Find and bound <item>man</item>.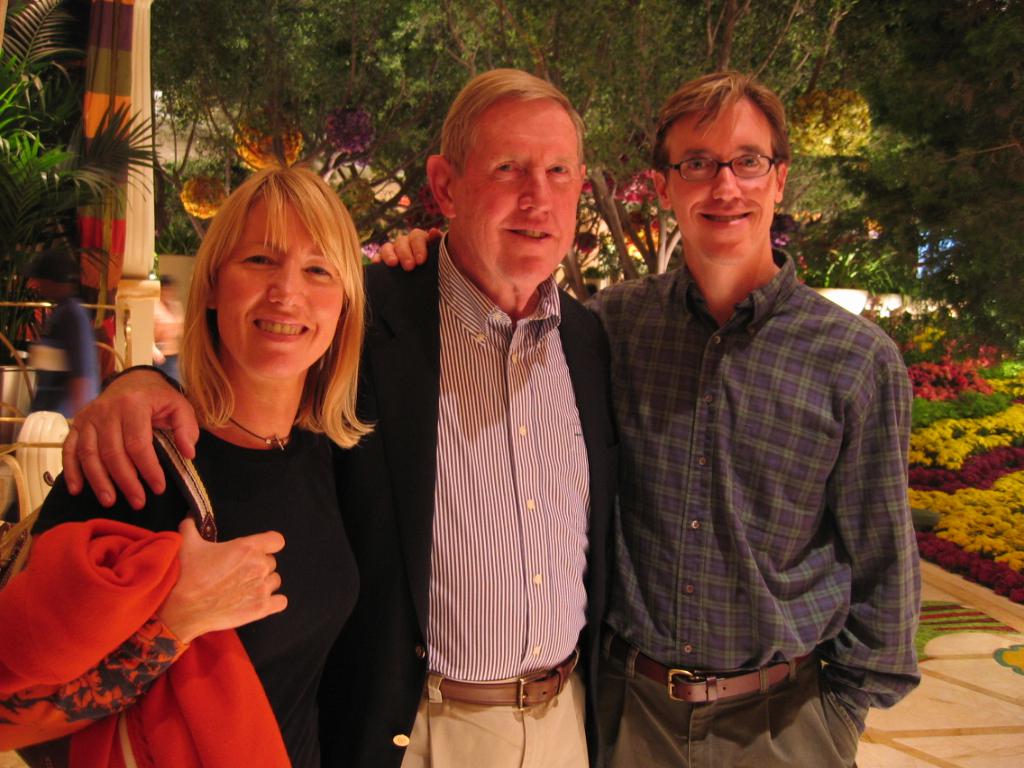
Bound: {"x1": 369, "y1": 71, "x2": 924, "y2": 767}.
